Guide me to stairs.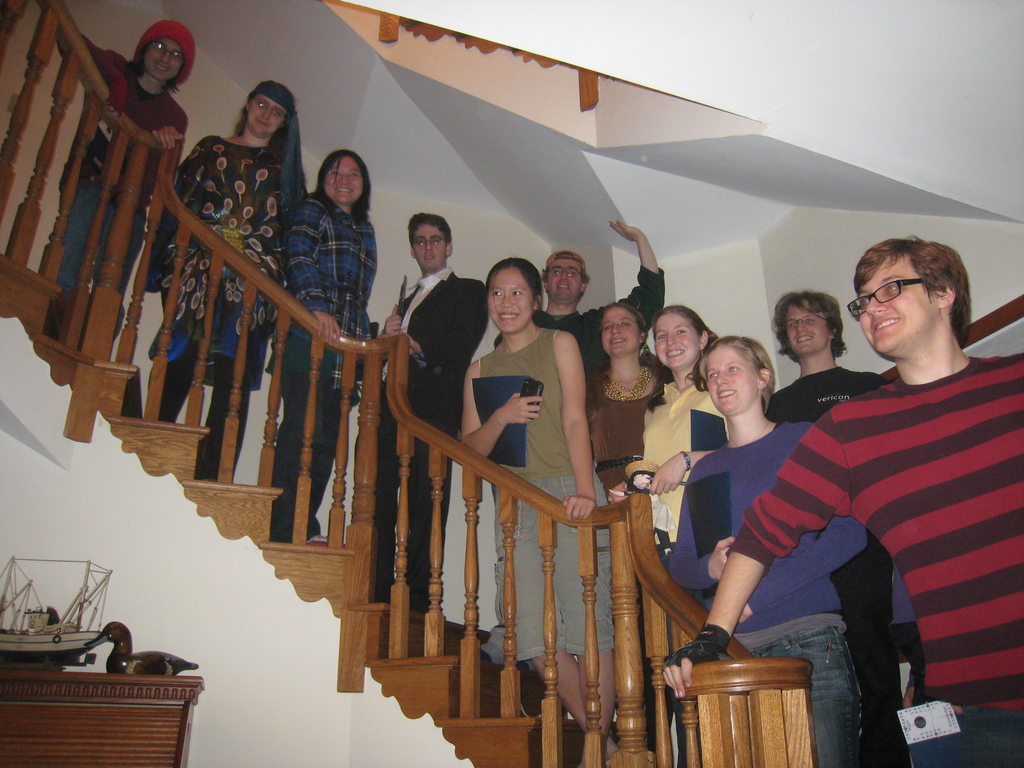
Guidance: (left=0, top=249, right=609, bottom=767).
